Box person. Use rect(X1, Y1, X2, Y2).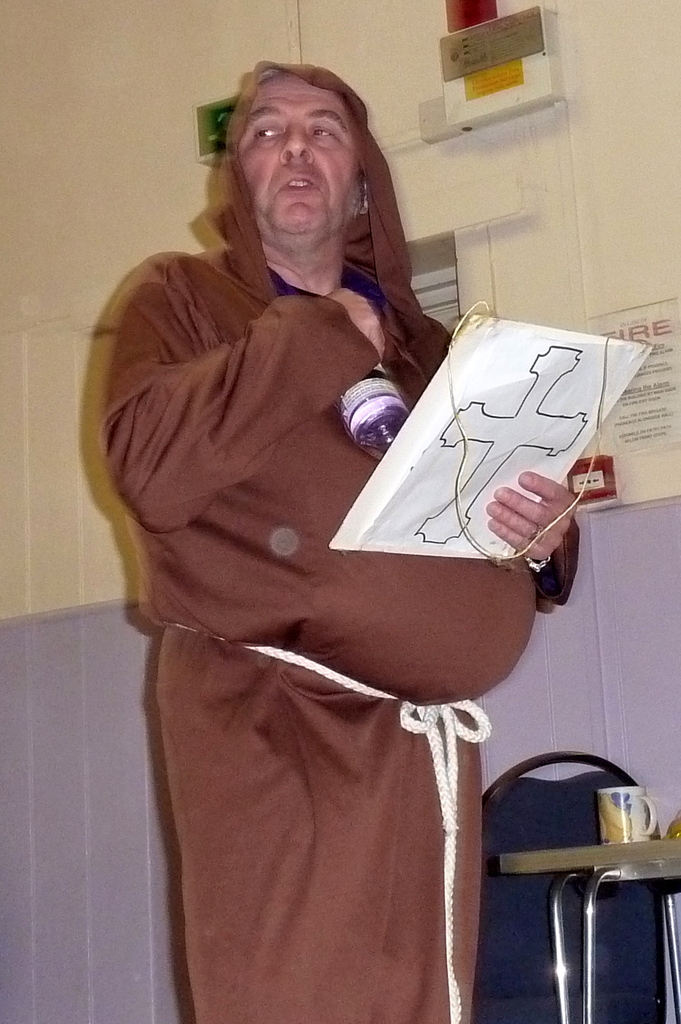
rect(90, 77, 563, 1001).
